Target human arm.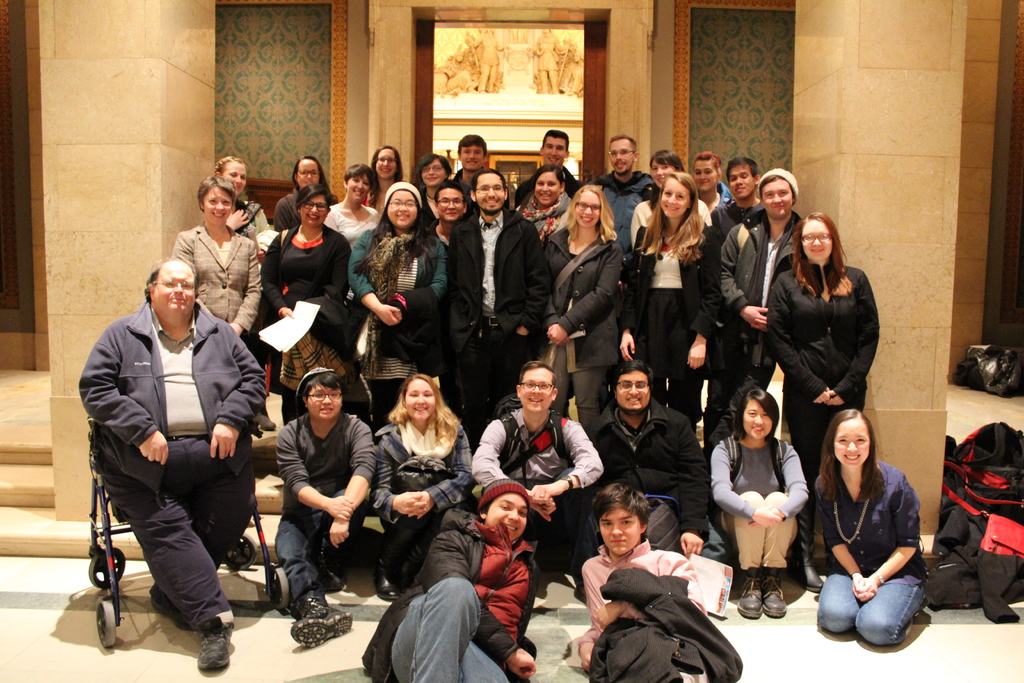
Target region: box=[259, 232, 294, 320].
